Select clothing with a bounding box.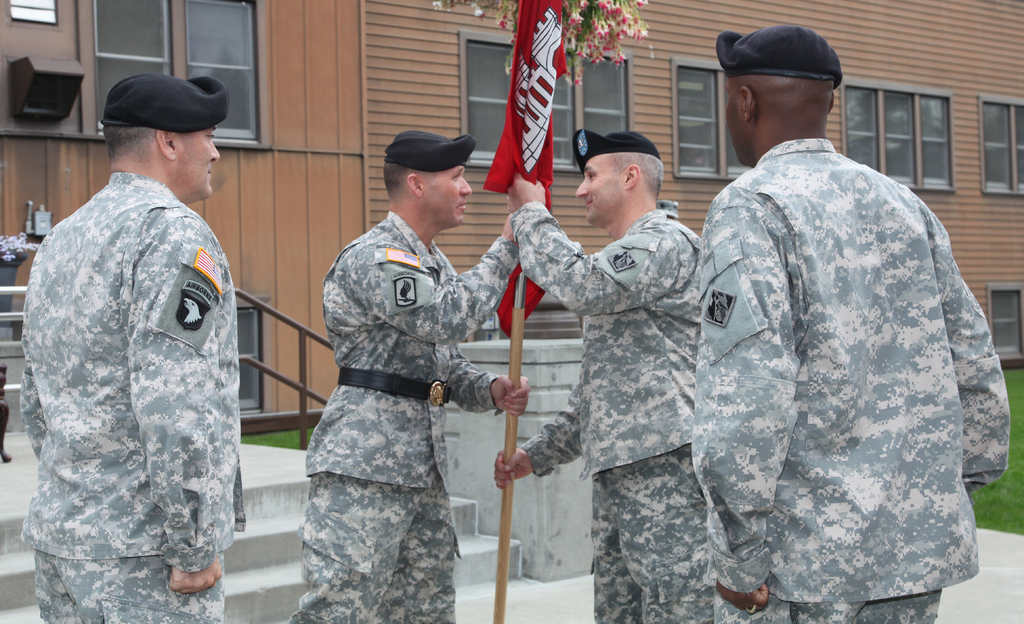
<box>687,131,1009,623</box>.
